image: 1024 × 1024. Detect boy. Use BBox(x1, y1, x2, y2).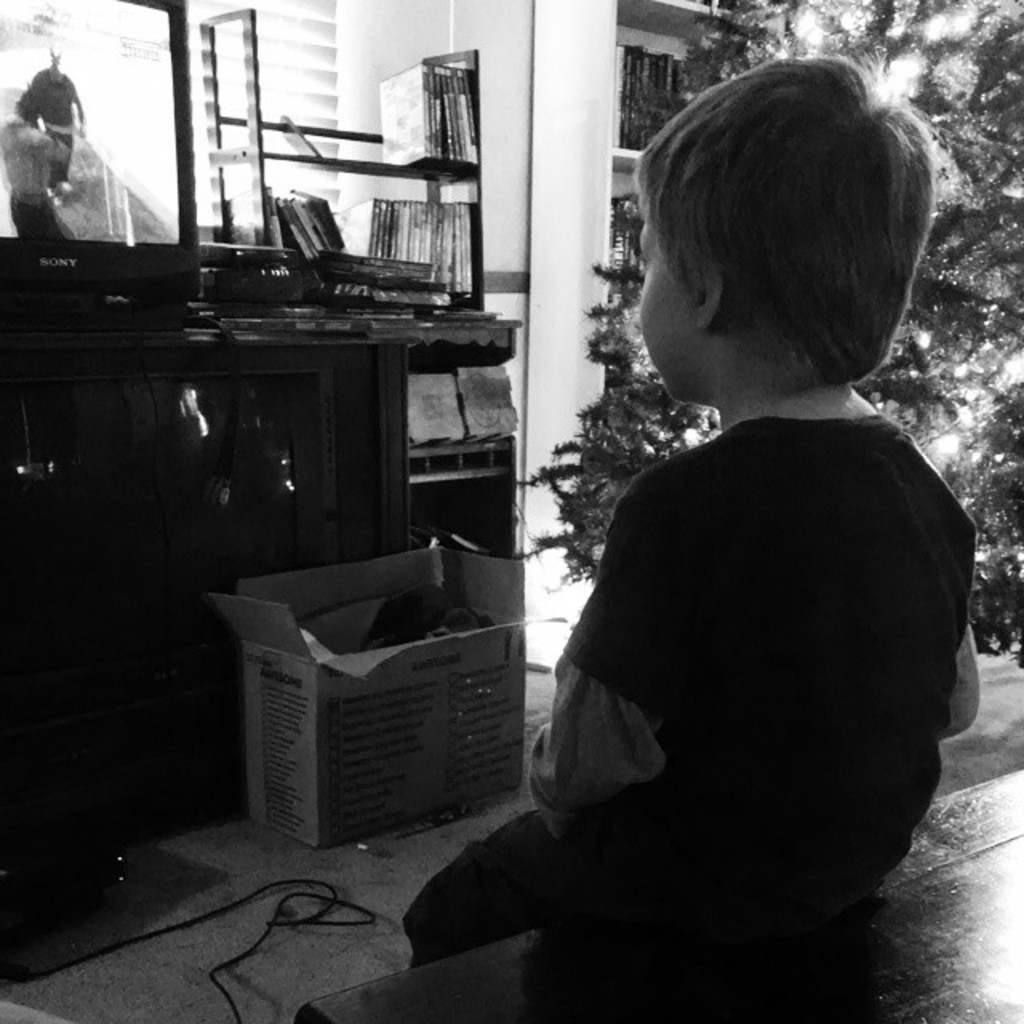
BBox(403, 46, 995, 963).
